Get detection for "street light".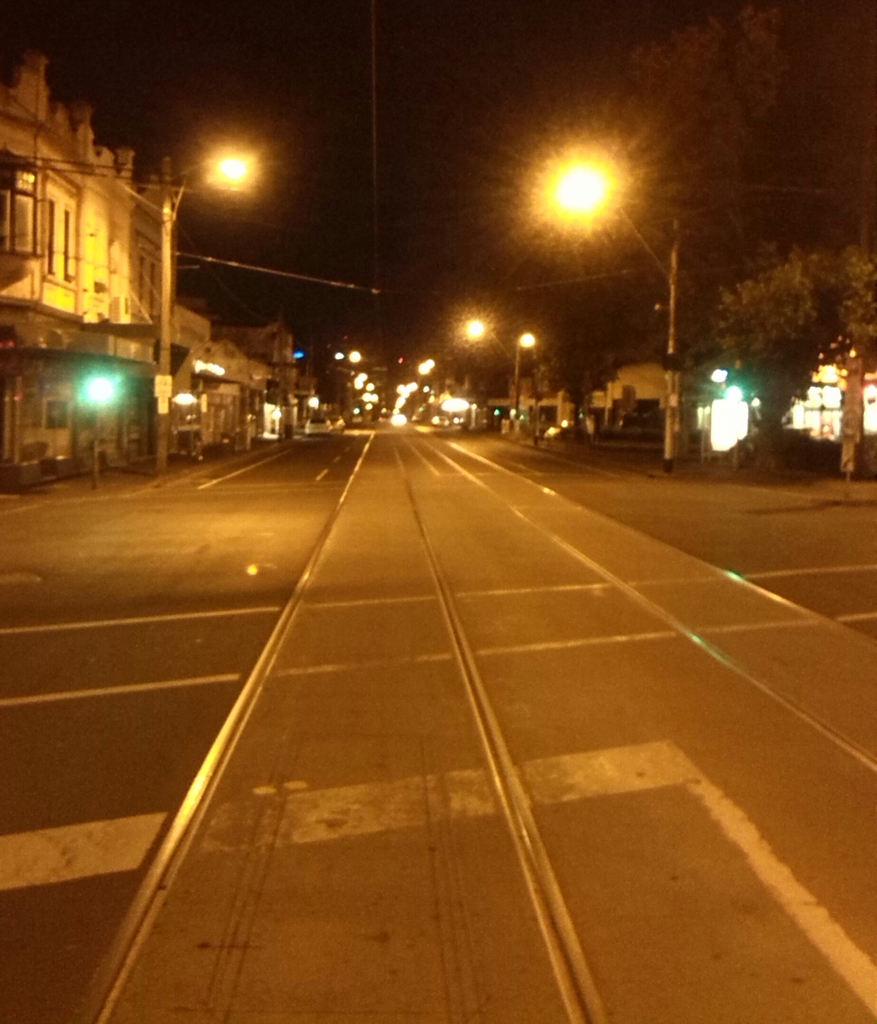
Detection: {"x1": 457, "y1": 325, "x2": 547, "y2": 424}.
